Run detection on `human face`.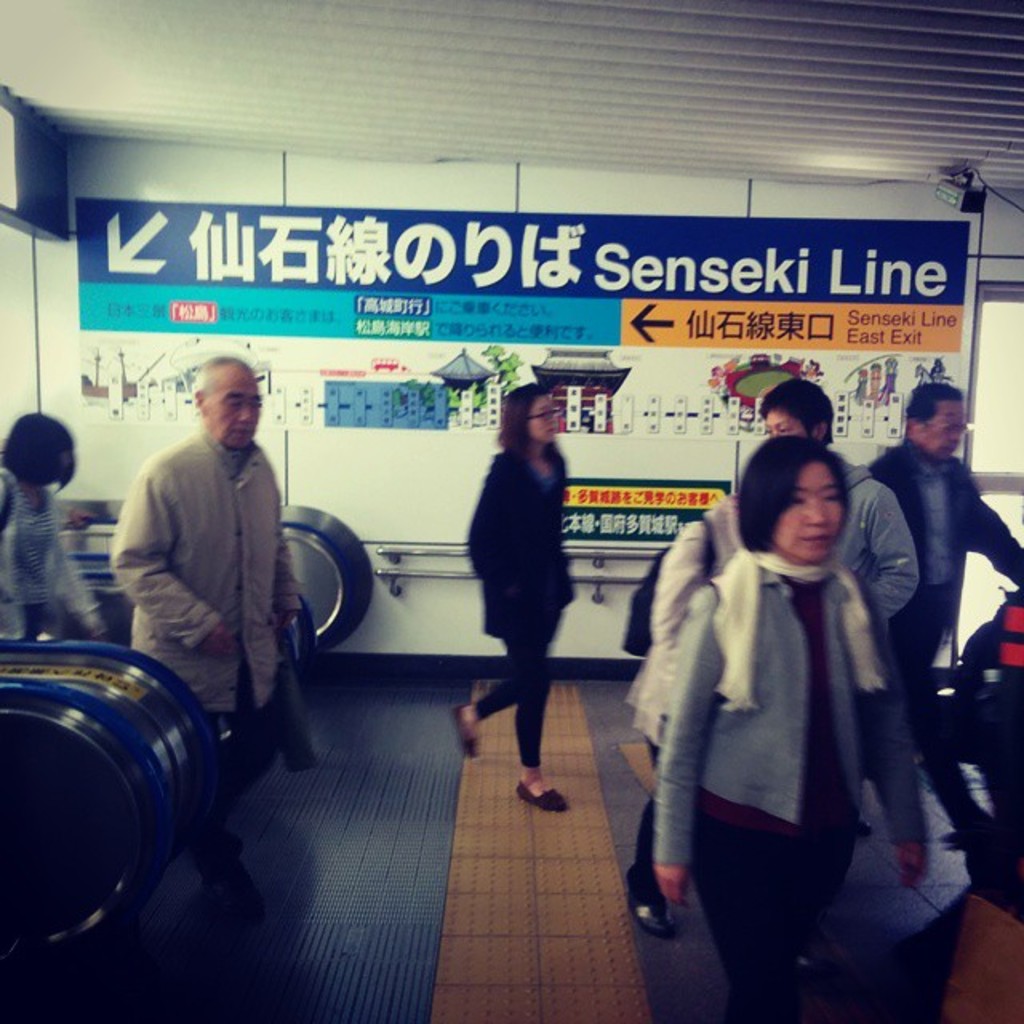
Result: box(210, 373, 259, 446).
